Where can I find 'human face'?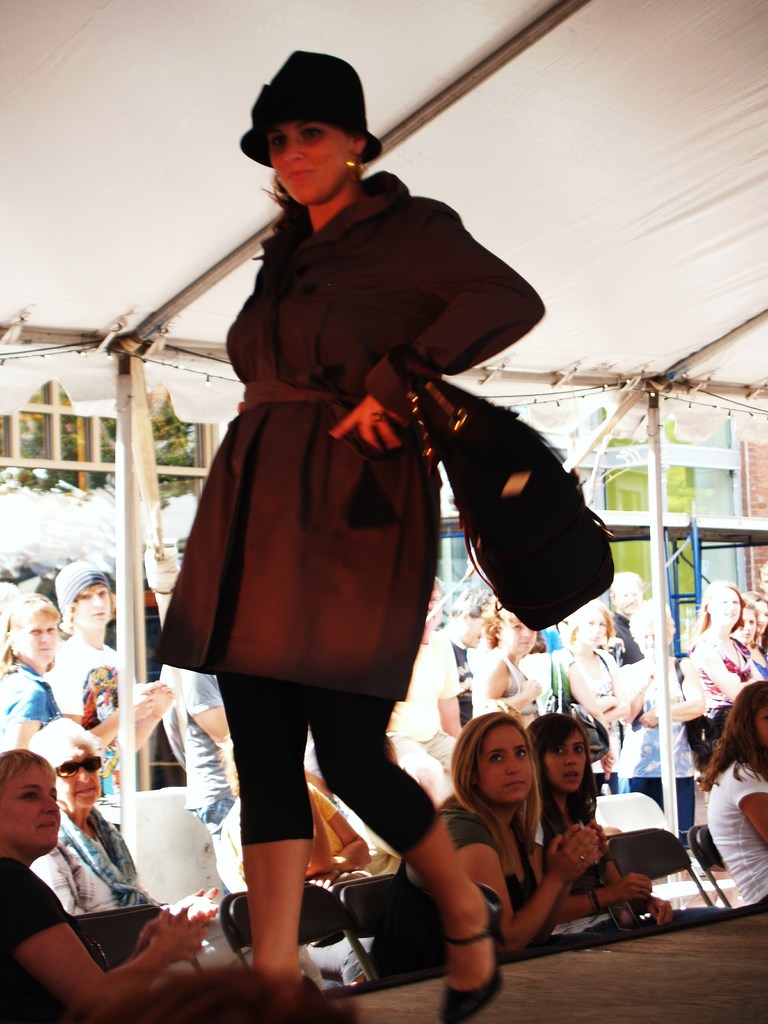
You can find it at box=[733, 610, 760, 639].
